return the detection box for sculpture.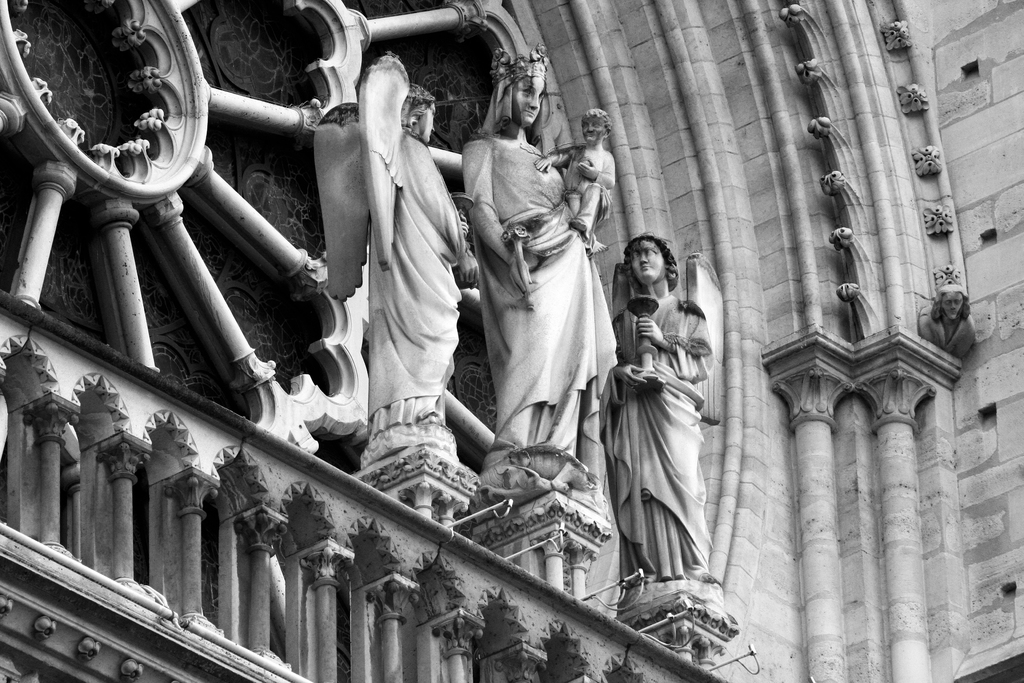
rect(356, 47, 484, 439).
